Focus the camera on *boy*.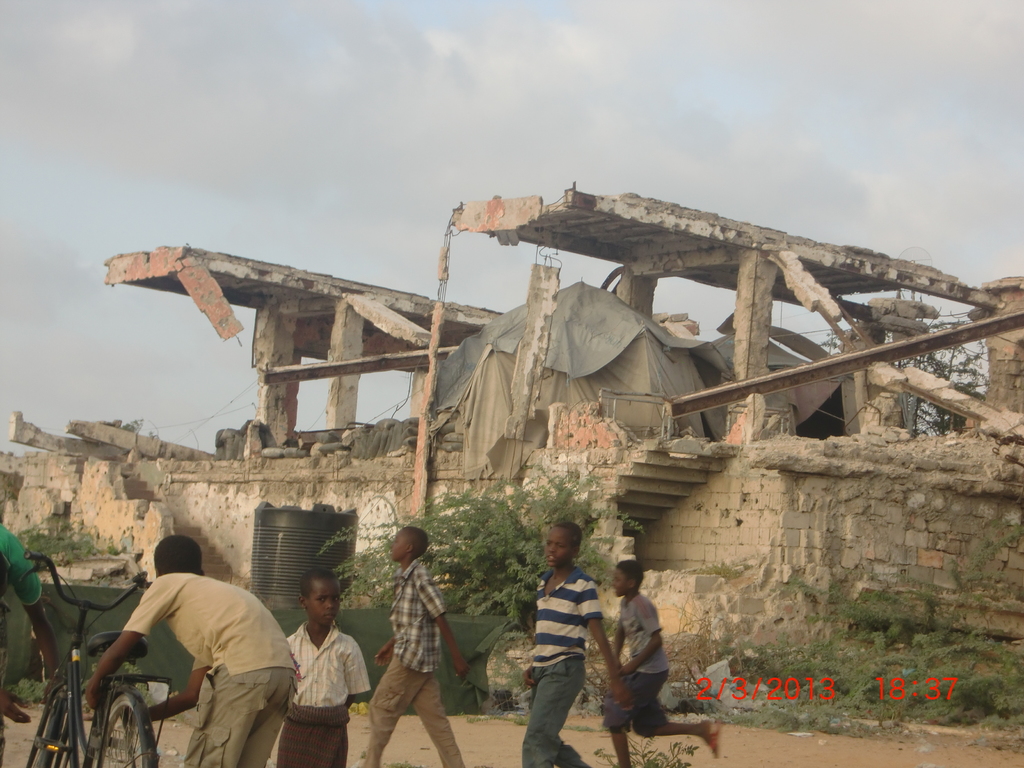
Focus region: <box>369,522,470,767</box>.
